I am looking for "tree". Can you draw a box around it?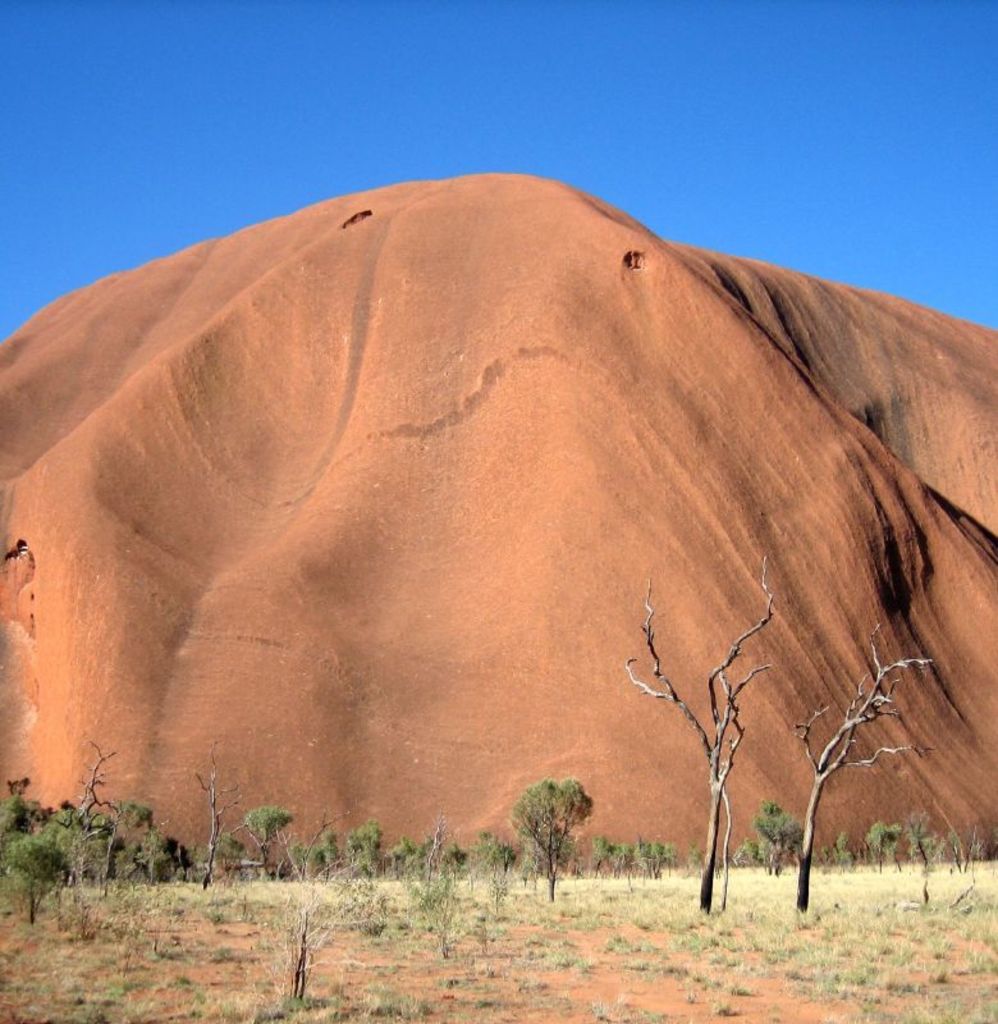
Sure, the bounding box is 476, 788, 612, 892.
